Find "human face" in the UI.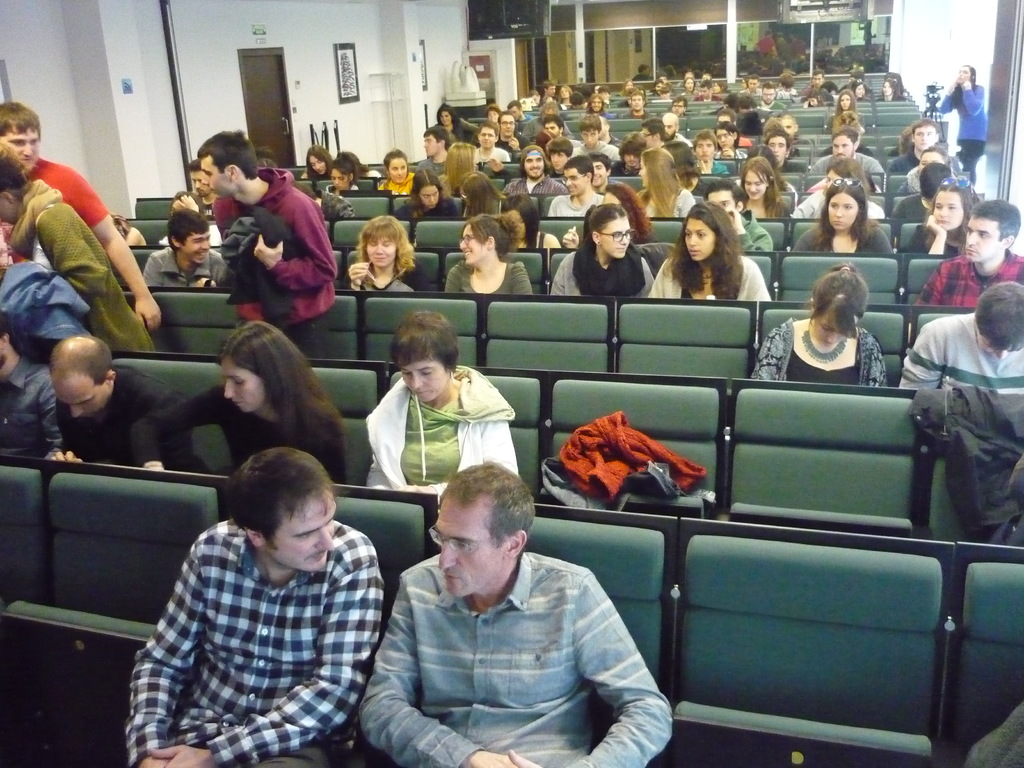
UI element at crop(717, 114, 732, 122).
